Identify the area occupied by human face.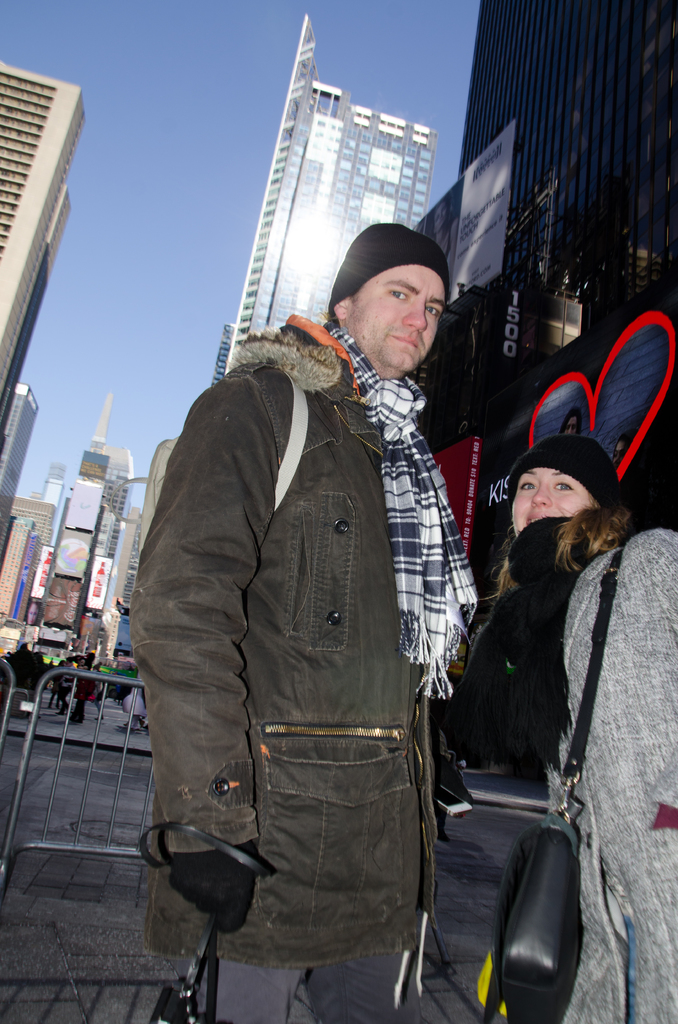
Area: bbox=(357, 266, 447, 370).
